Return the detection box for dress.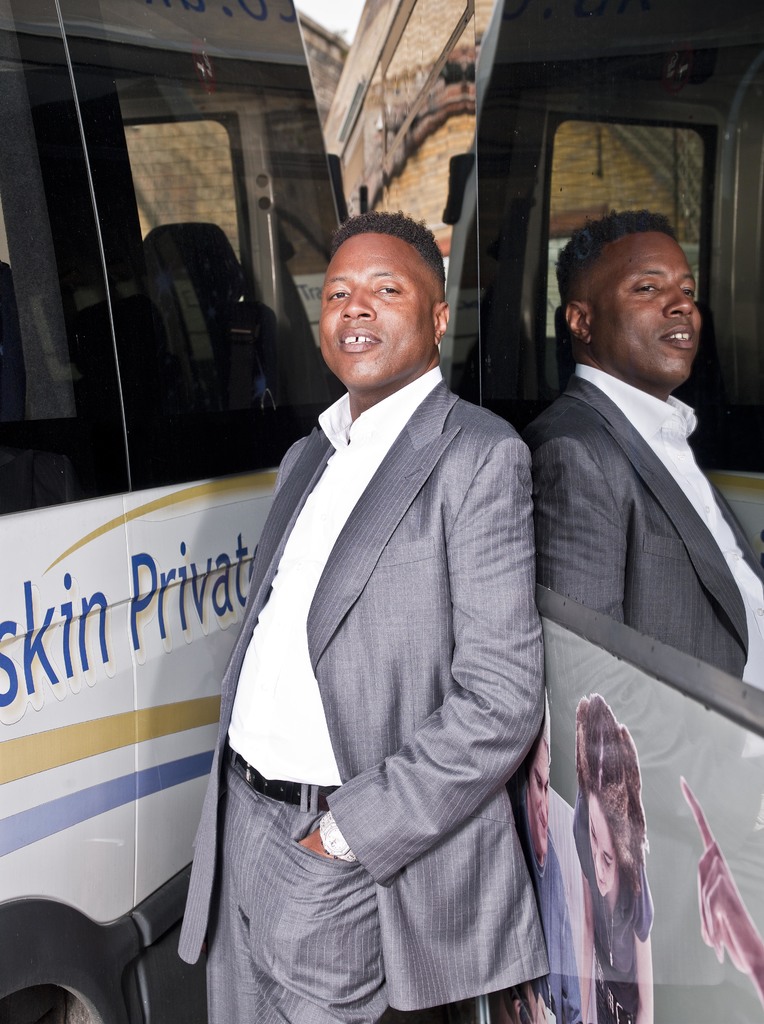
detection(175, 429, 550, 1014).
